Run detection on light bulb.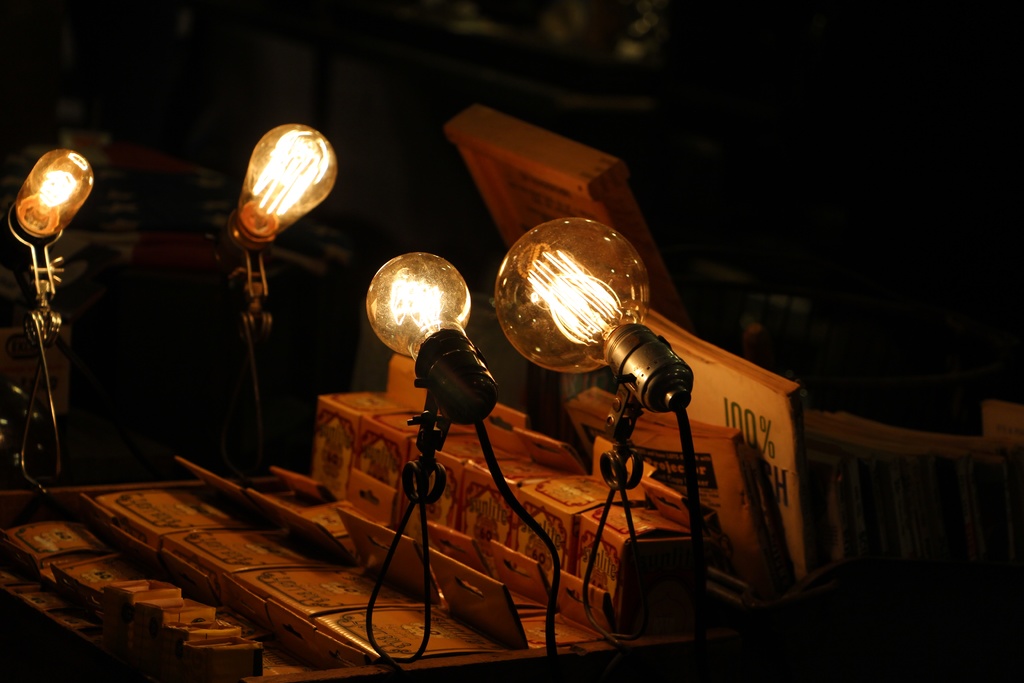
Result: box=[495, 217, 694, 411].
